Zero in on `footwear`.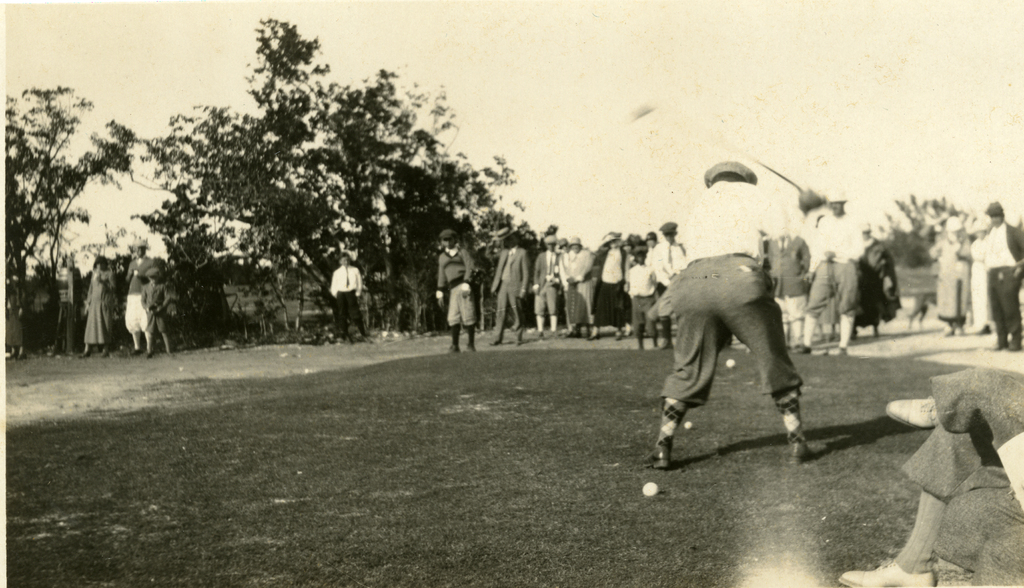
Zeroed in: {"left": 989, "top": 335, "right": 1000, "bottom": 352}.
